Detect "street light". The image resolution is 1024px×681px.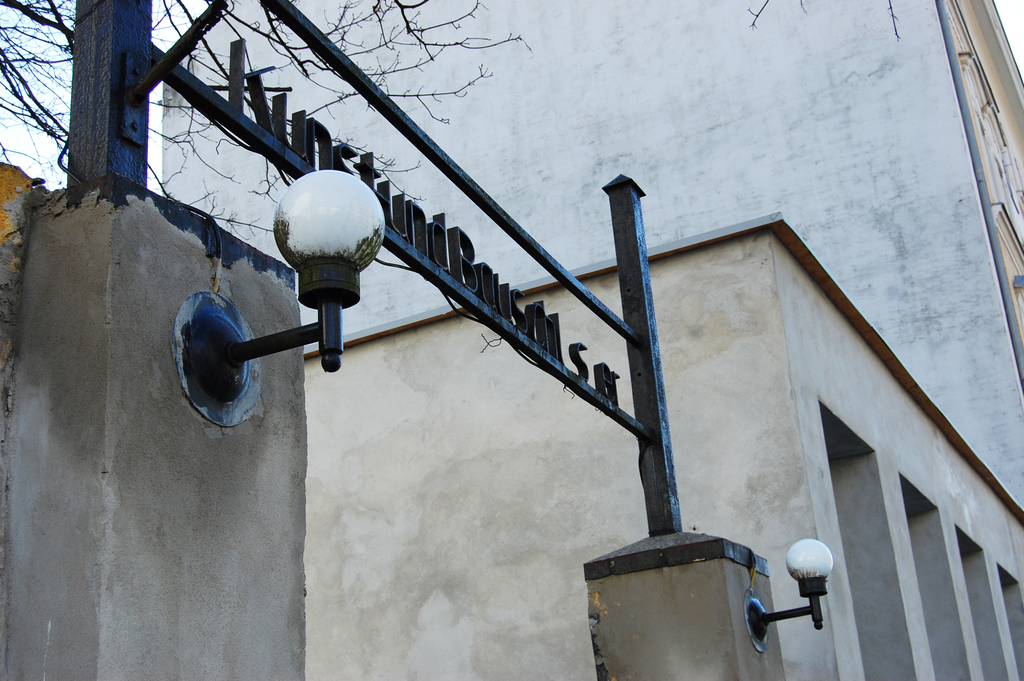
detection(235, 159, 382, 416).
